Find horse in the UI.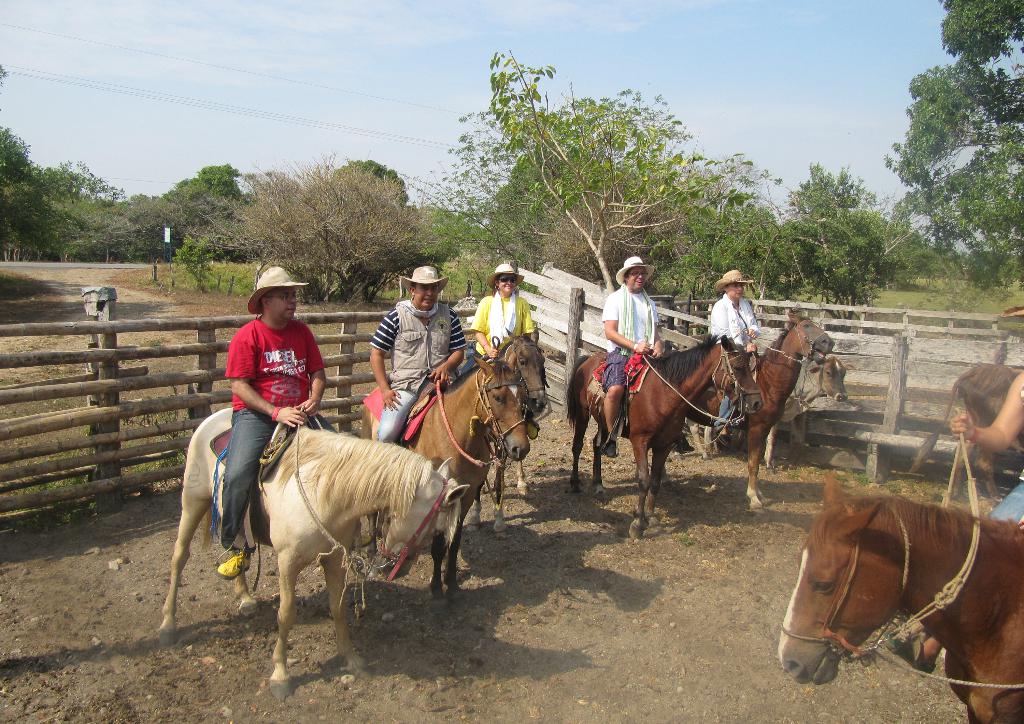
UI element at box=[359, 353, 527, 598].
